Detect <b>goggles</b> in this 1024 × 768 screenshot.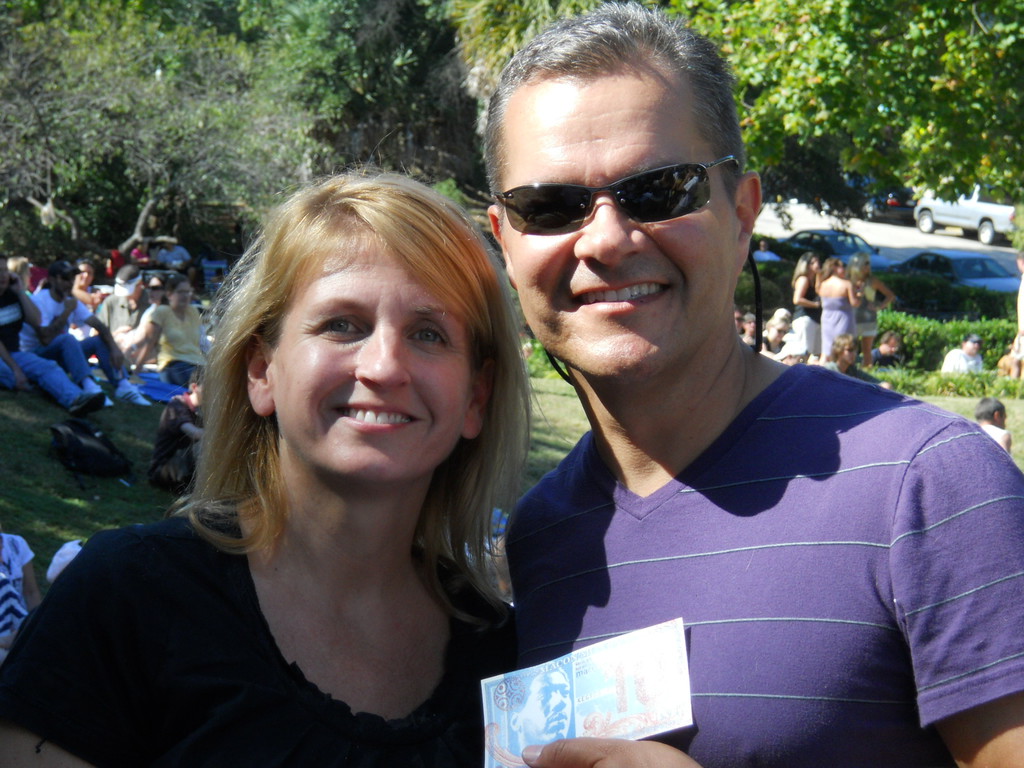
Detection: crop(488, 143, 744, 231).
